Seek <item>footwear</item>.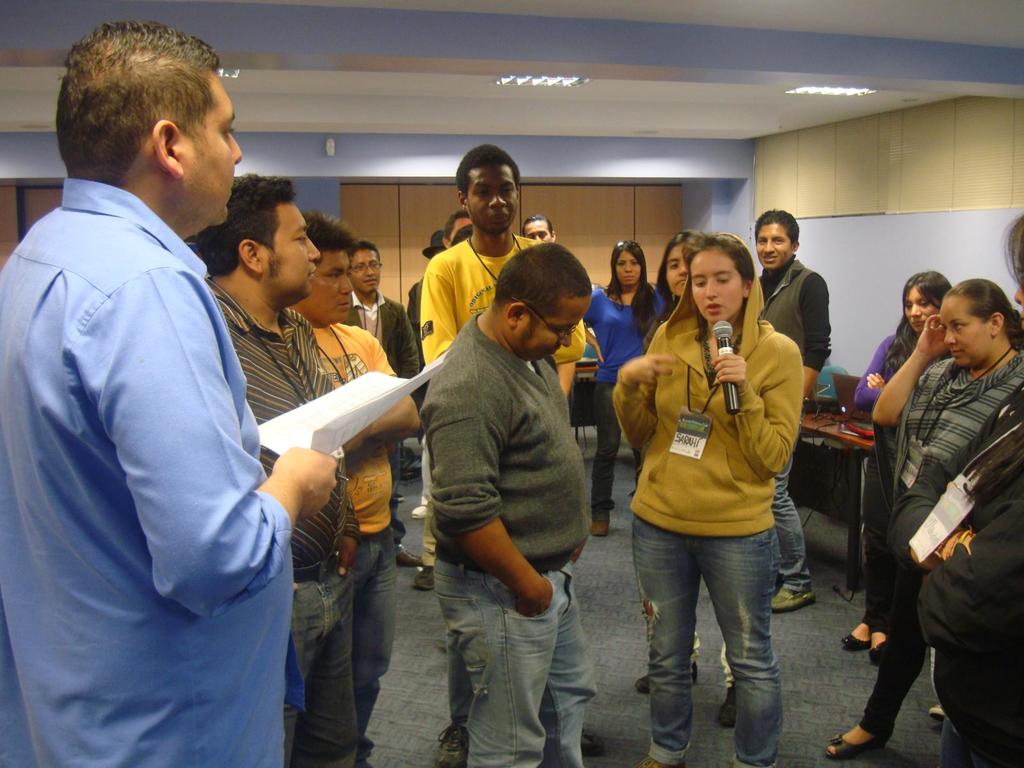
BBox(771, 588, 818, 611).
